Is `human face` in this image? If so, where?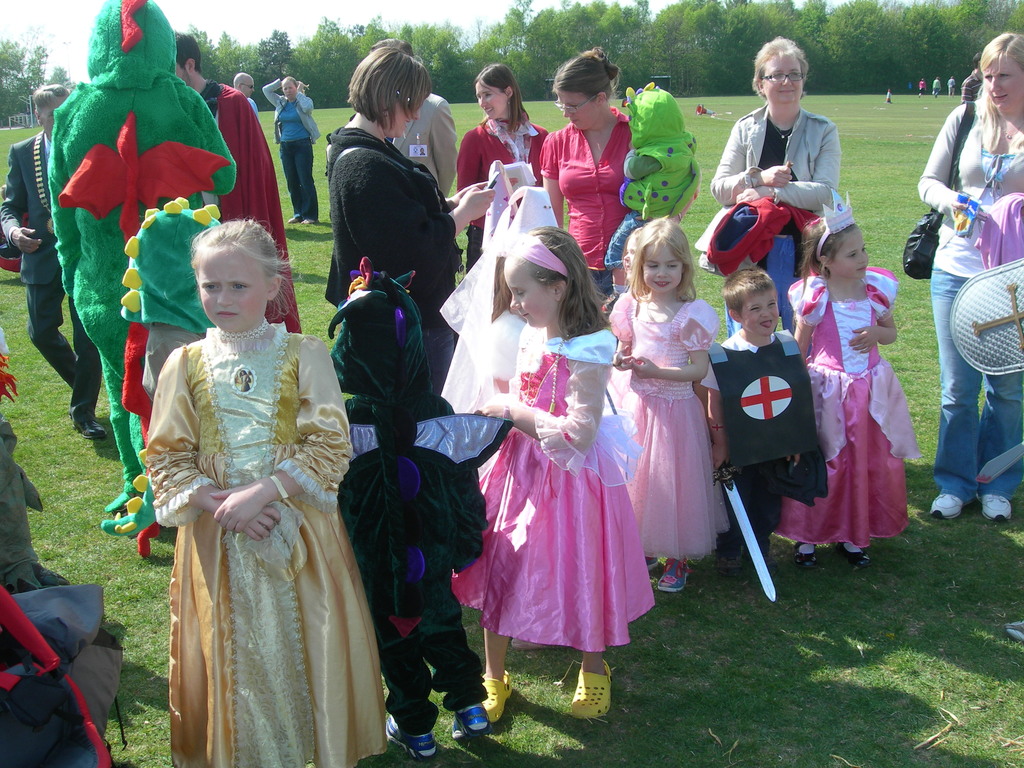
Yes, at [x1=557, y1=86, x2=601, y2=131].
